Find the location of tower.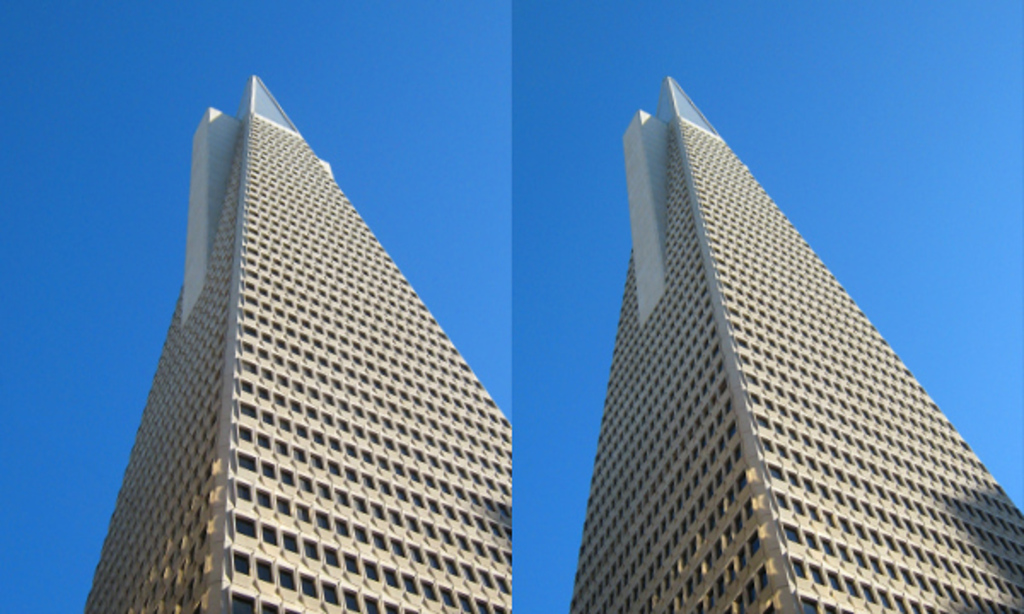
Location: <bbox>87, 68, 527, 612</bbox>.
